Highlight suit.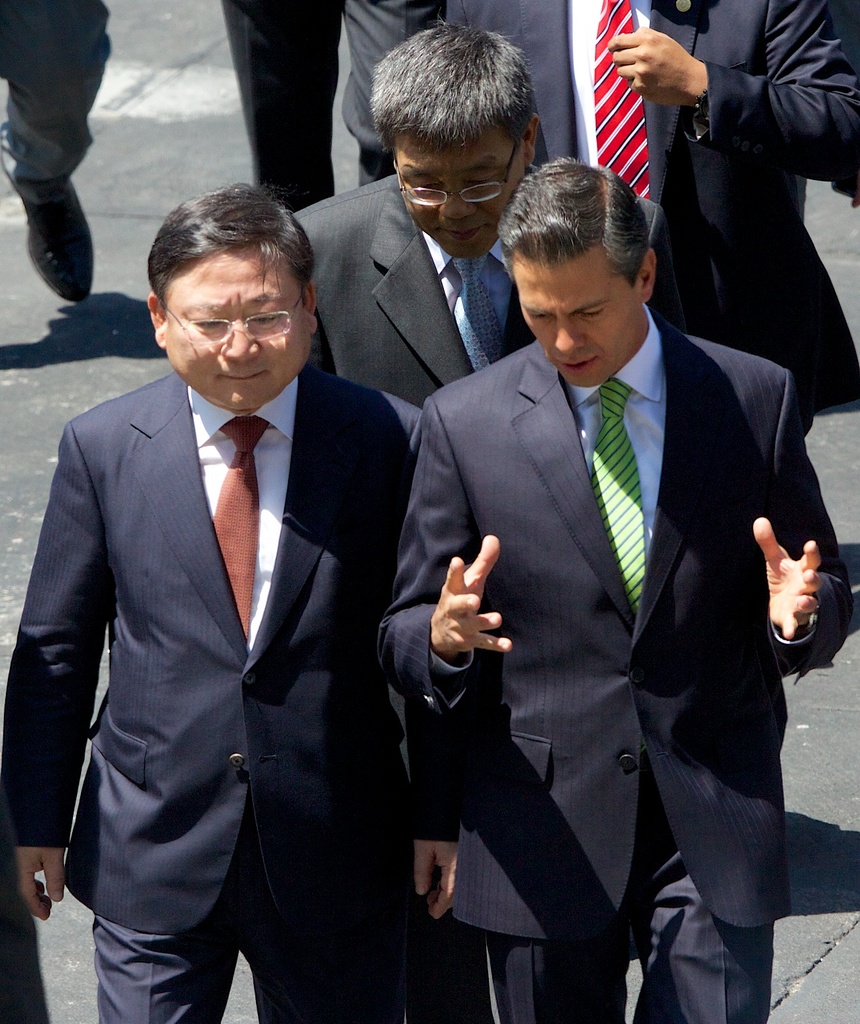
Highlighted region: rect(284, 175, 664, 1023).
